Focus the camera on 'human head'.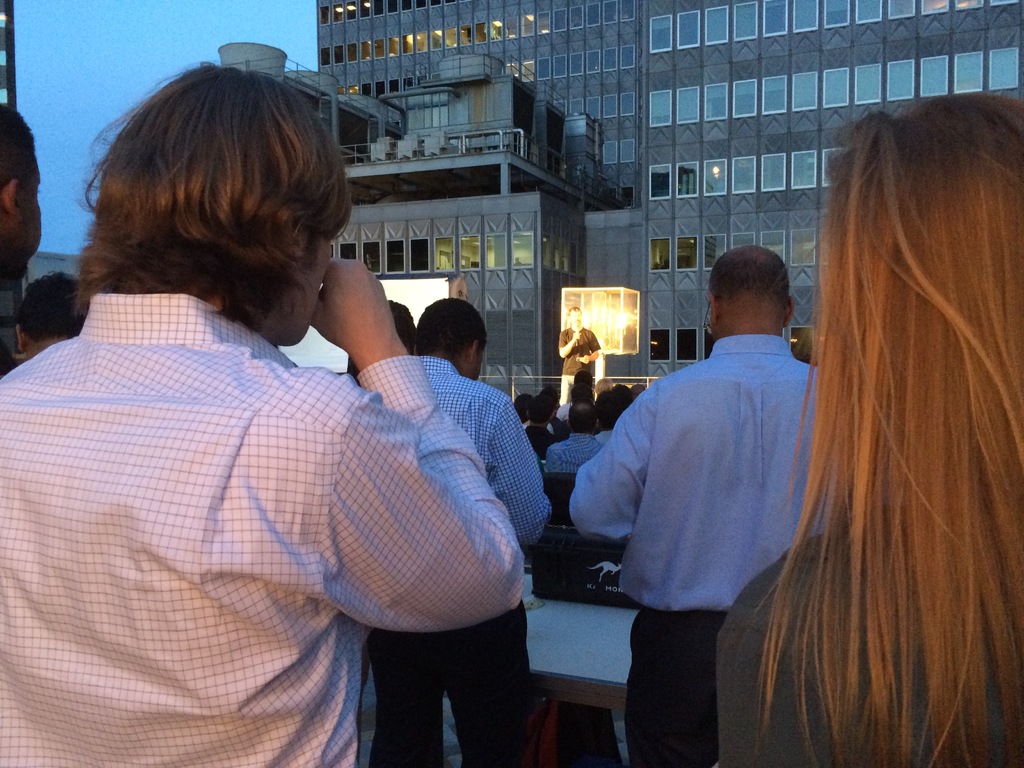
Focus region: bbox(513, 390, 535, 421).
